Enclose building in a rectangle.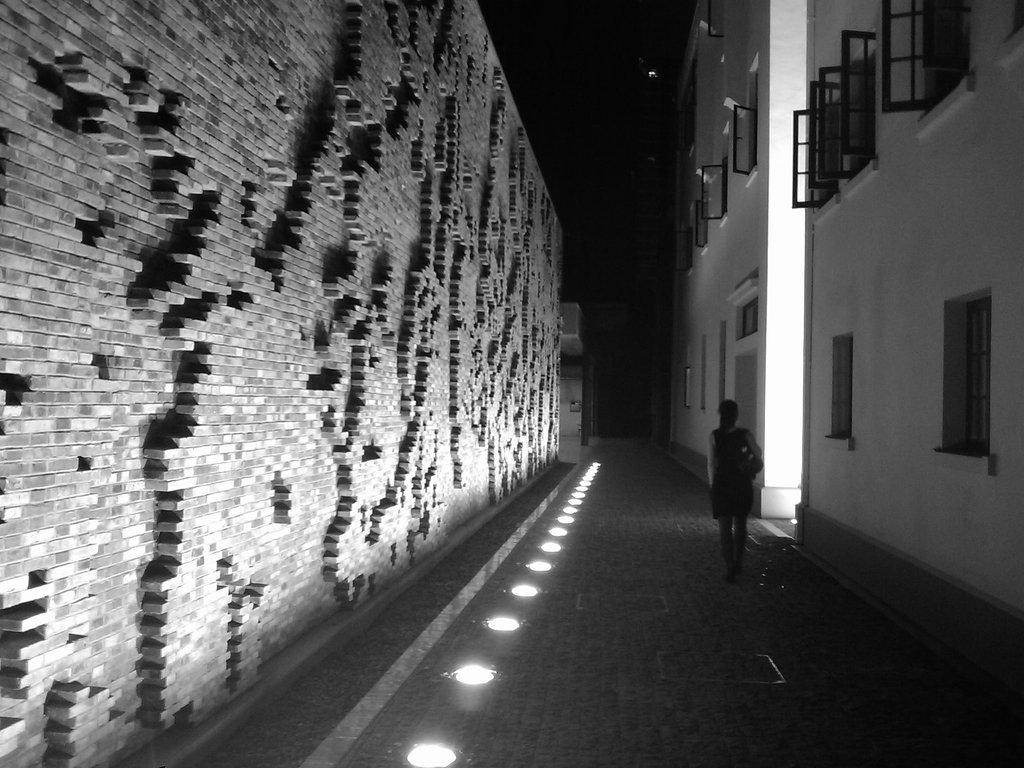
x1=0, y1=0, x2=570, y2=767.
